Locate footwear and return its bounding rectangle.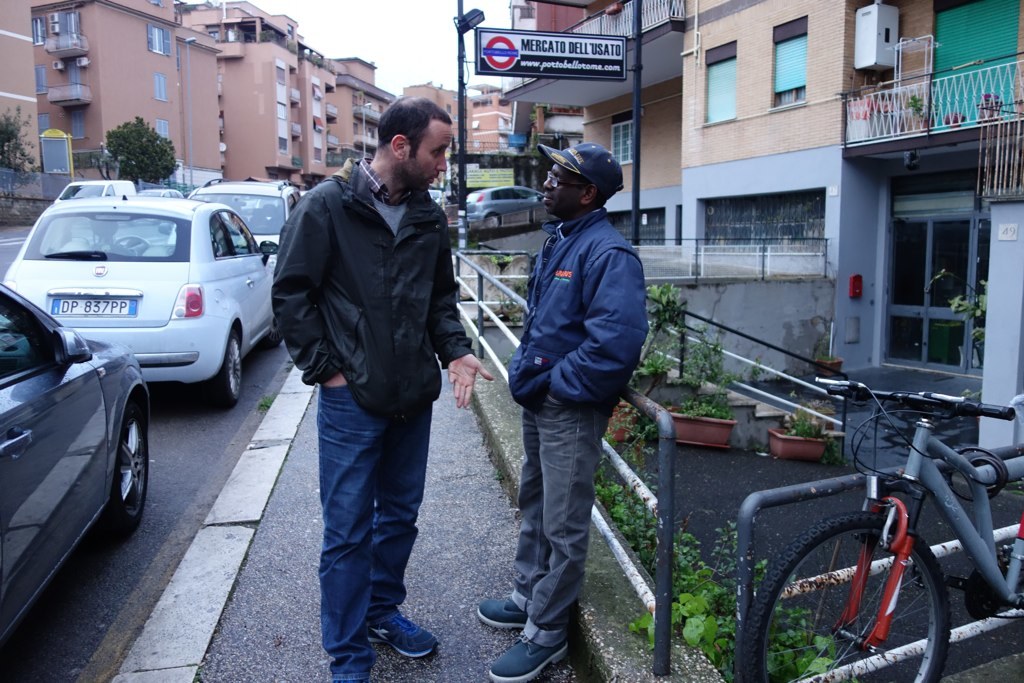
{"left": 473, "top": 590, "right": 519, "bottom": 632}.
